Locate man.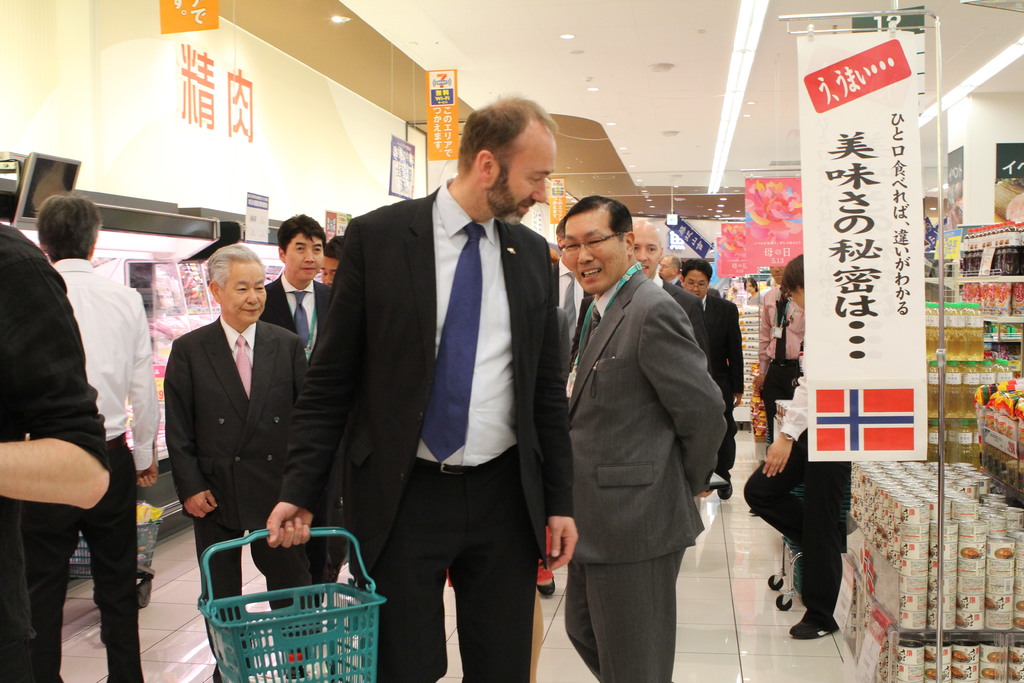
Bounding box: 541/217/589/598.
